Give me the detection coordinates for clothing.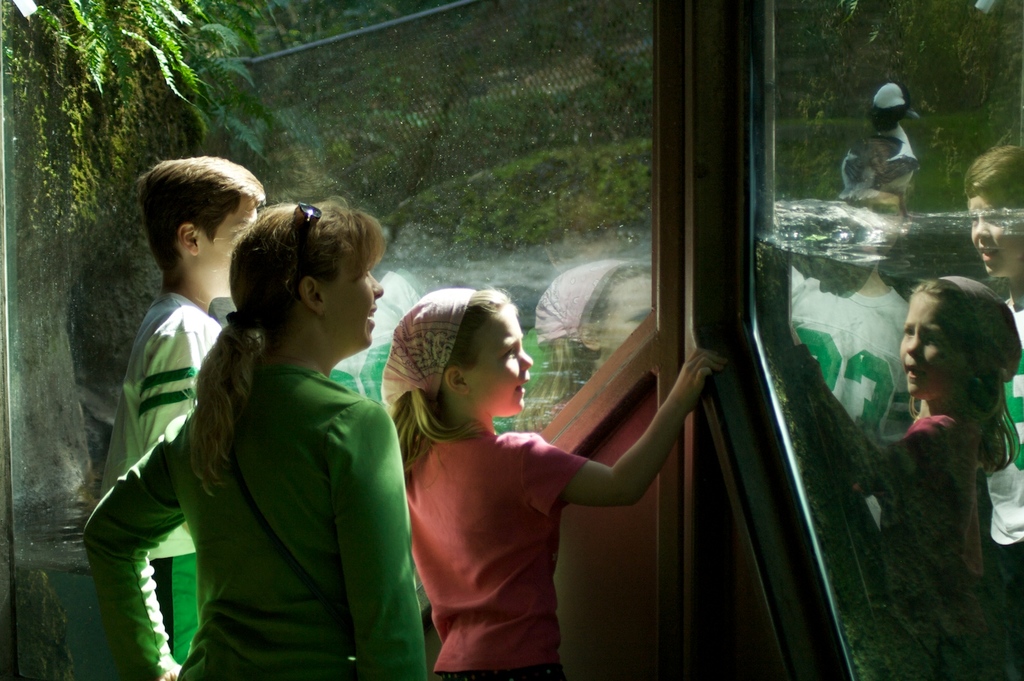
<bbox>73, 333, 426, 680</bbox>.
